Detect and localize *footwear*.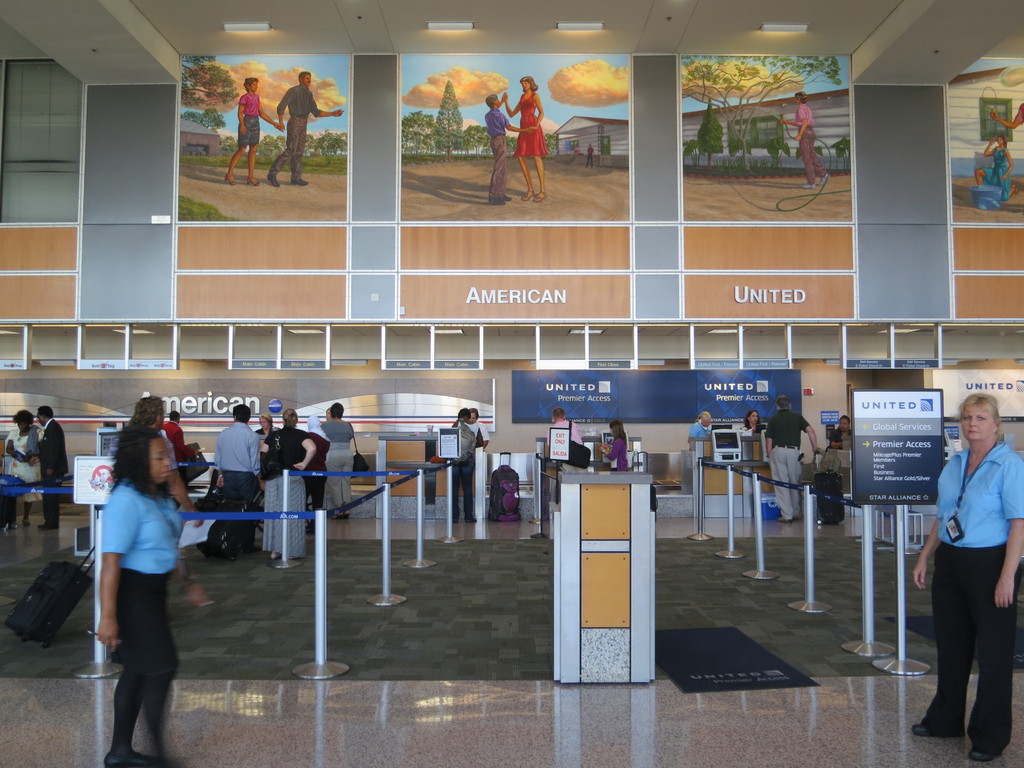
Localized at detection(817, 170, 831, 188).
